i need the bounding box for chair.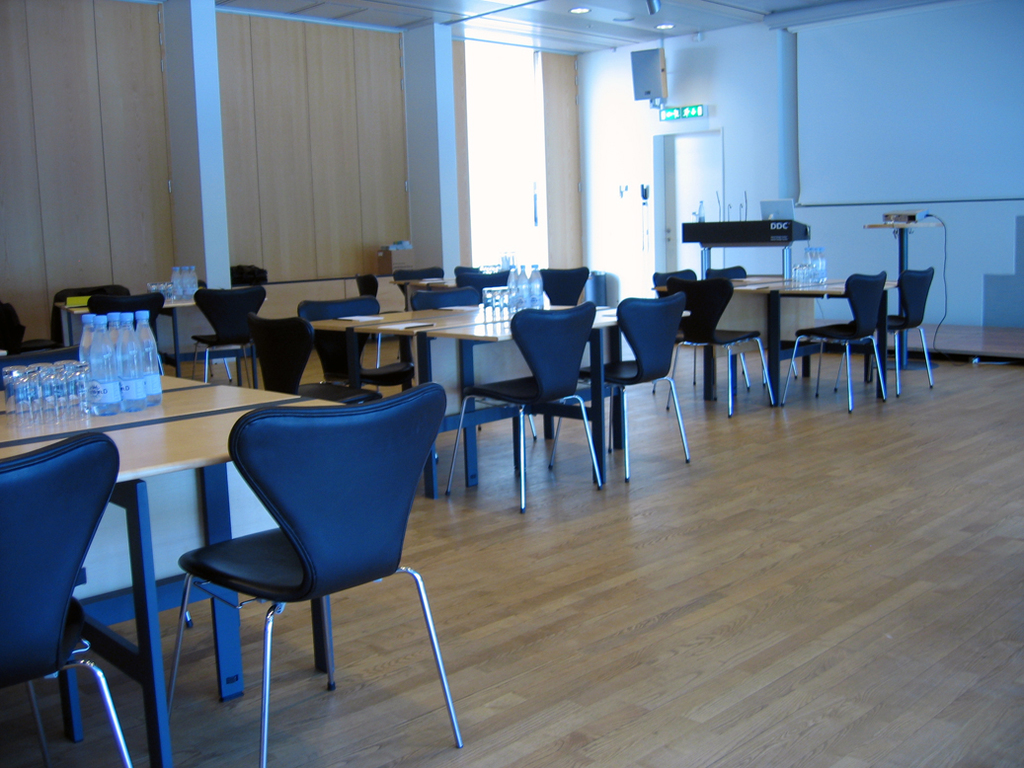
Here it is: box(356, 267, 383, 303).
